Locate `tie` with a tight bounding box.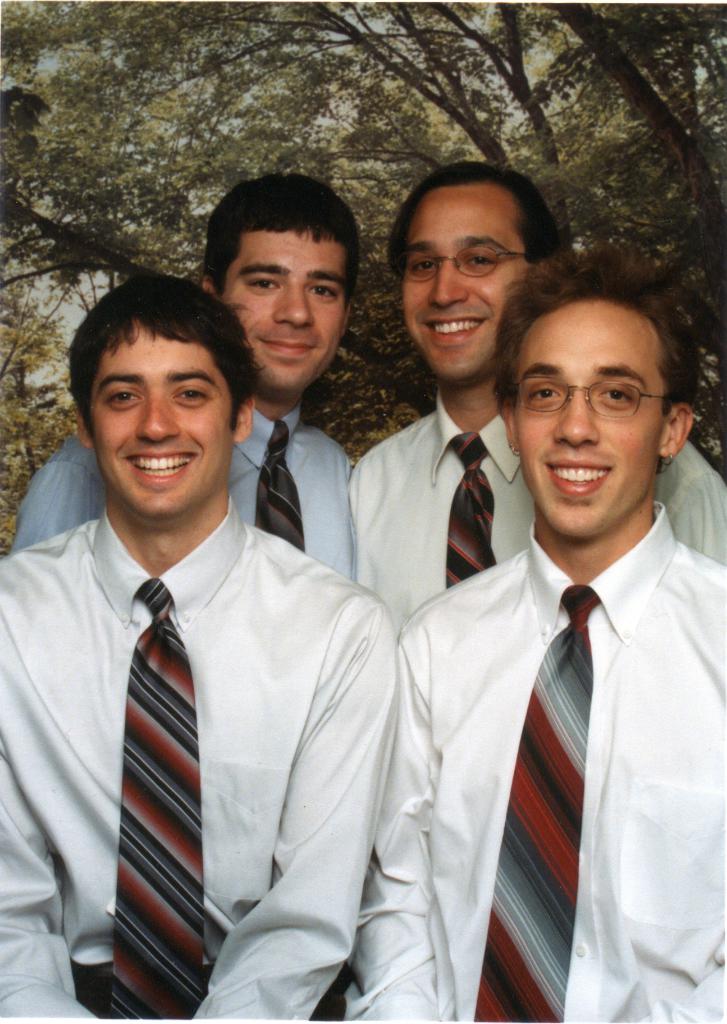
<region>257, 423, 311, 563</region>.
